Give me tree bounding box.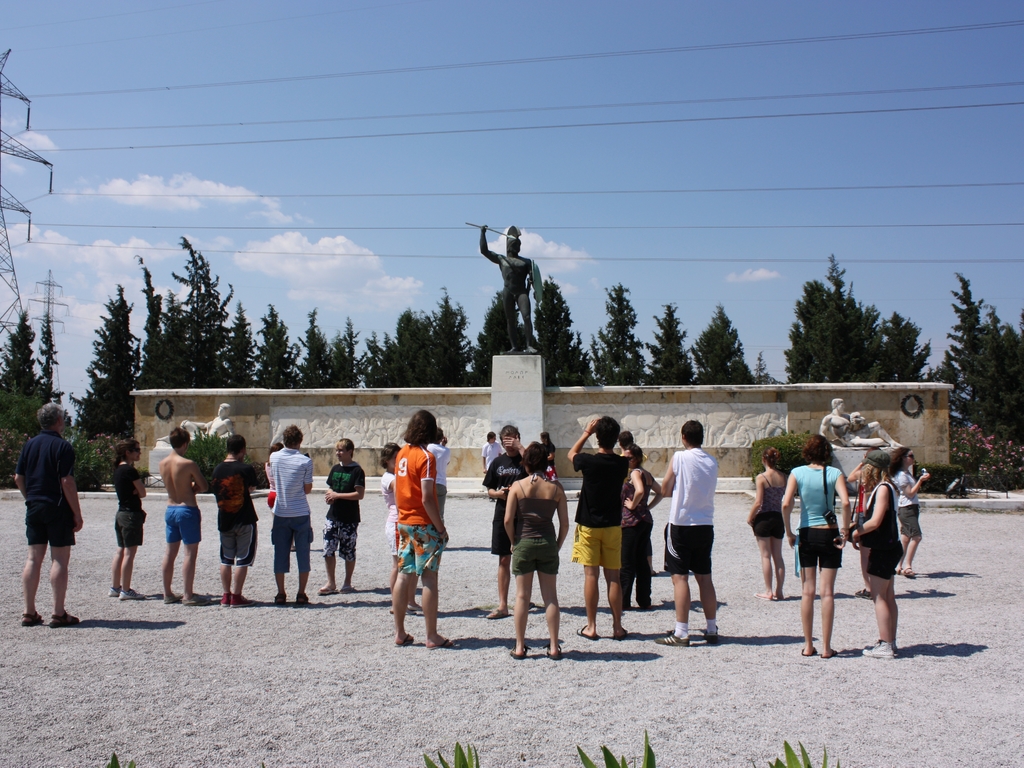
{"x1": 132, "y1": 245, "x2": 174, "y2": 399}.
